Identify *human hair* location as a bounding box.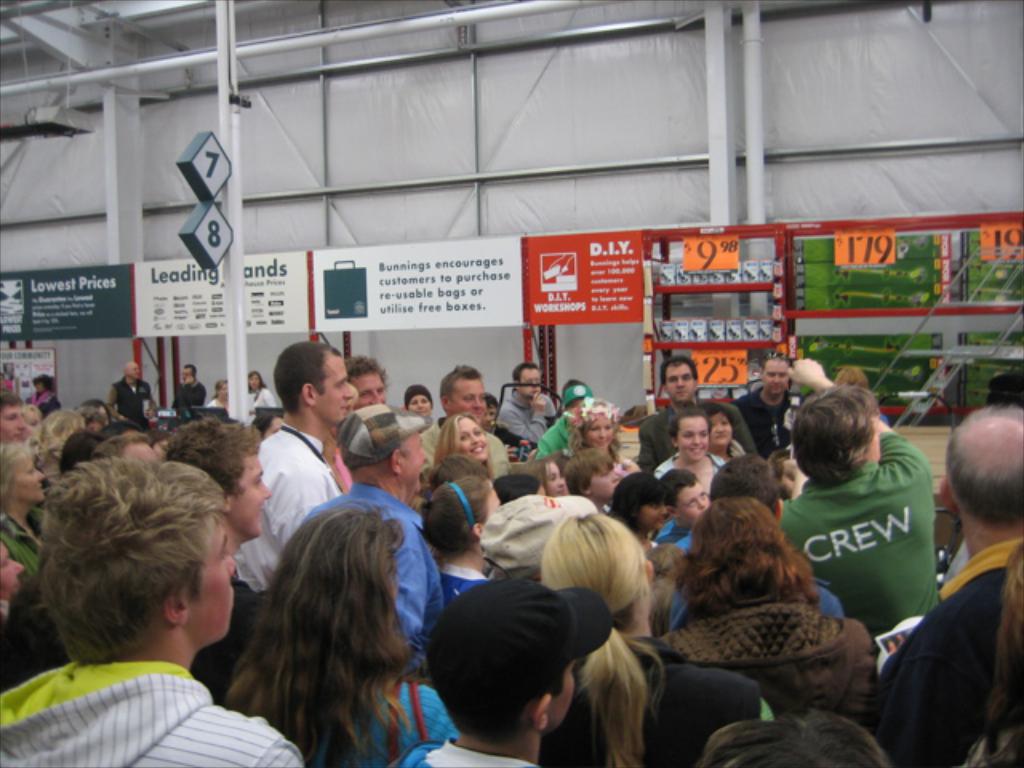
rect(437, 366, 482, 402).
